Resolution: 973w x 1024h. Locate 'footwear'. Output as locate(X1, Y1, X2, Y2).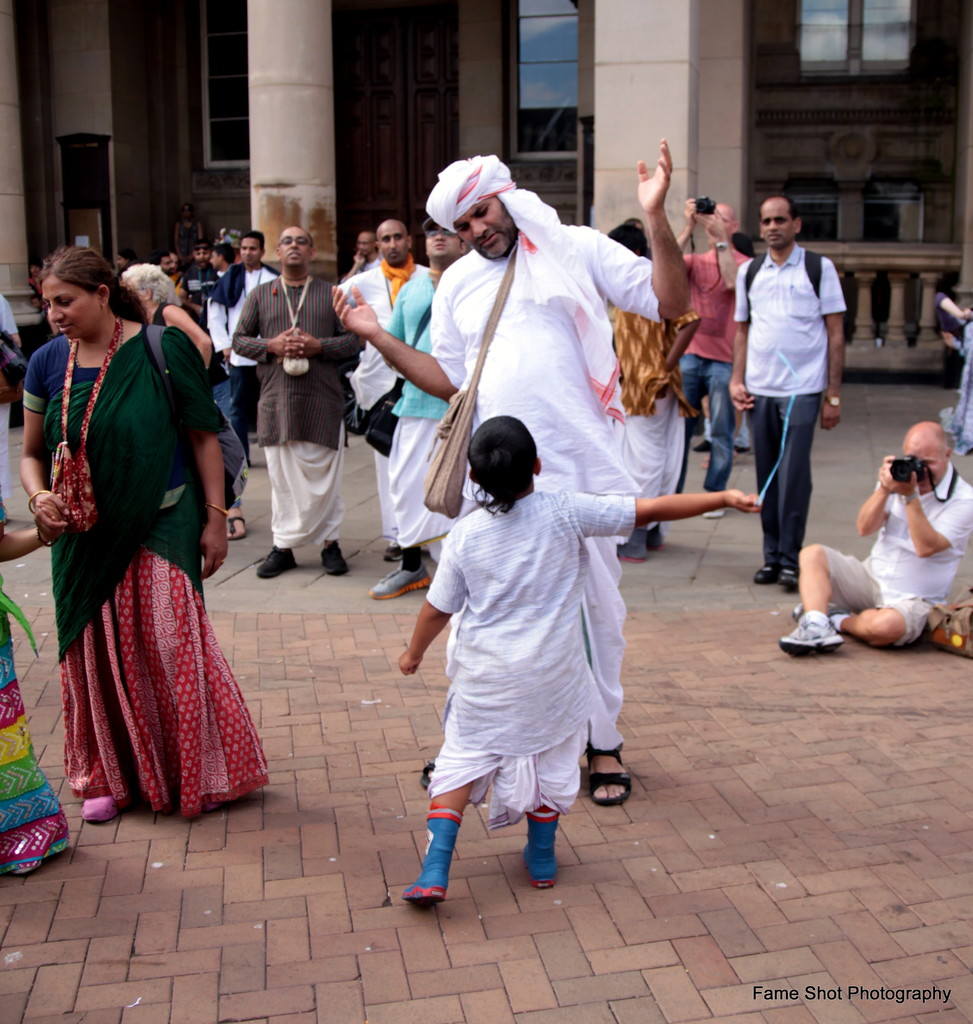
locate(772, 562, 805, 589).
